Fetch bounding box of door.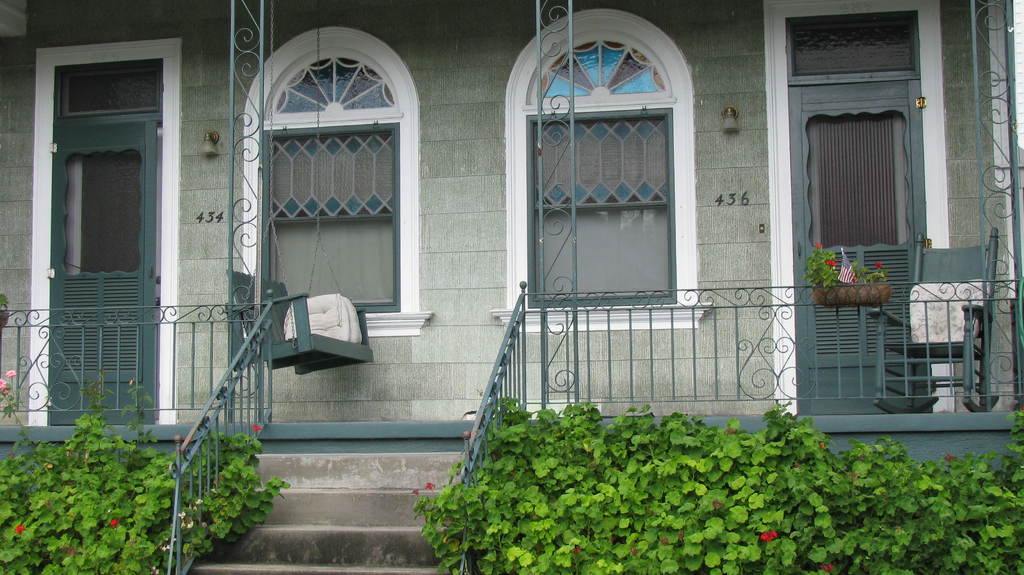
Bbox: (left=788, top=74, right=926, bottom=415).
